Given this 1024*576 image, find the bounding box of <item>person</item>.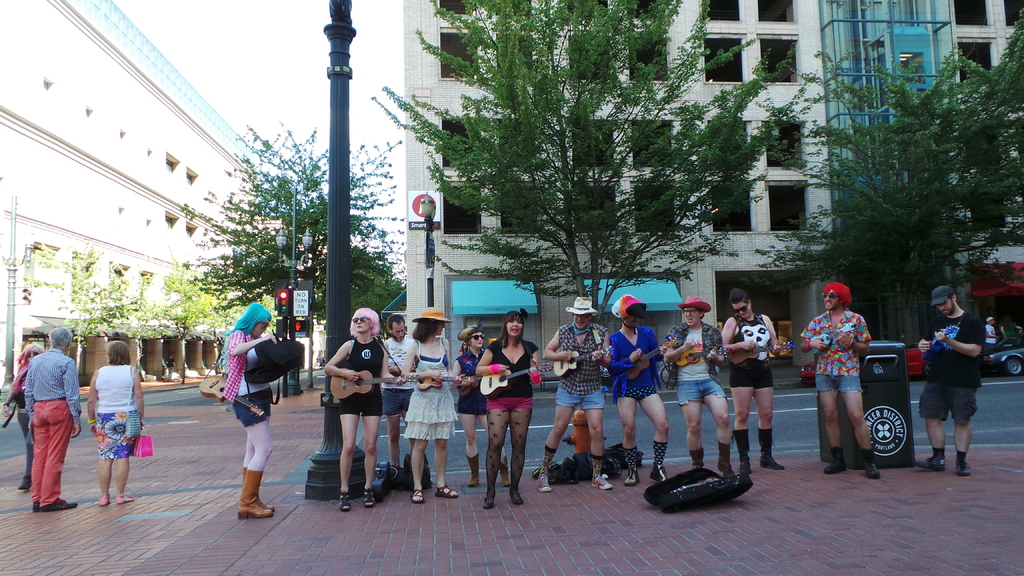
pyautogui.locateOnScreen(84, 340, 148, 509).
